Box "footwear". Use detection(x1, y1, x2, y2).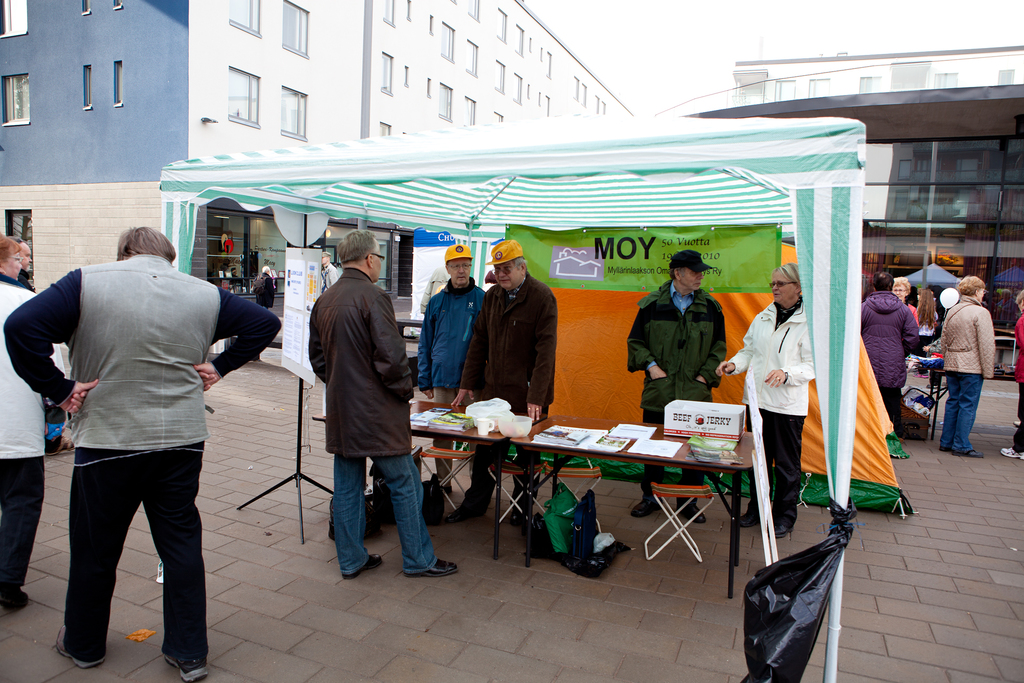
detection(678, 502, 705, 525).
